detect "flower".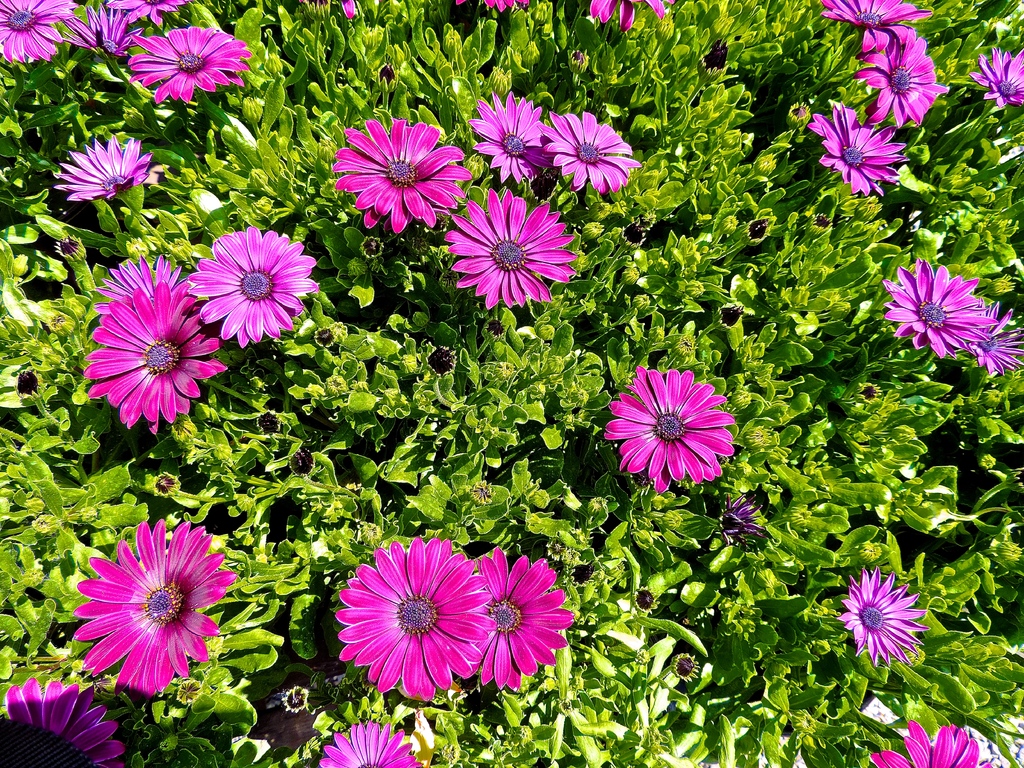
Detected at 464/540/575/689.
